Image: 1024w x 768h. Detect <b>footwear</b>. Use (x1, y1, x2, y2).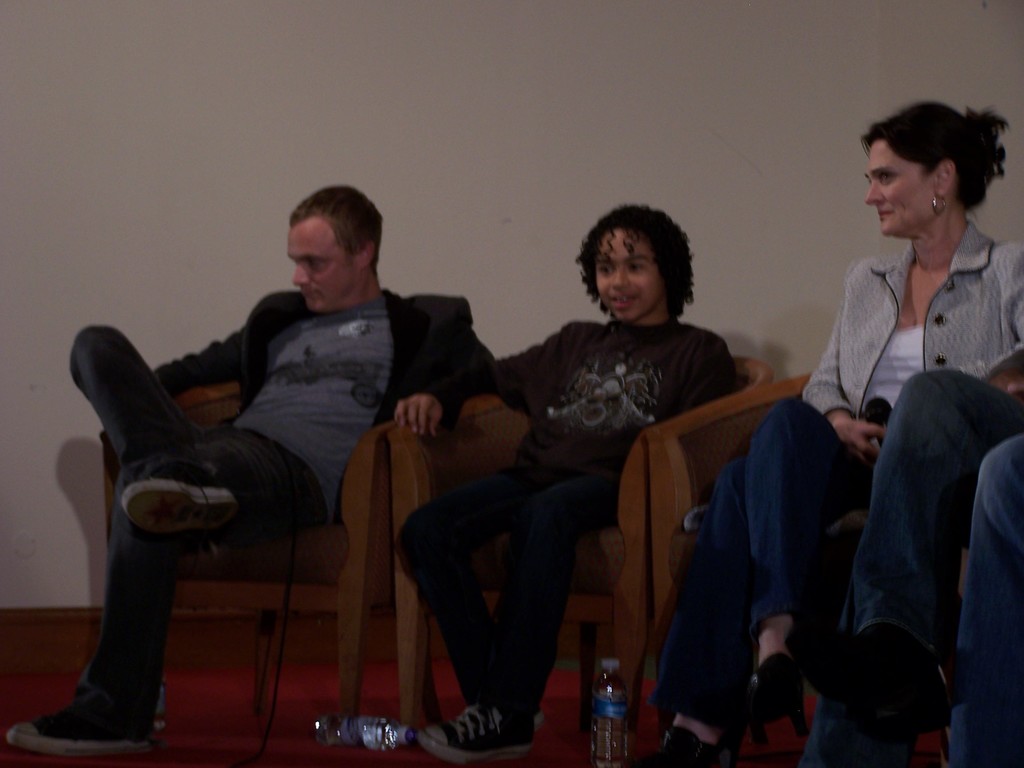
(511, 701, 540, 733).
